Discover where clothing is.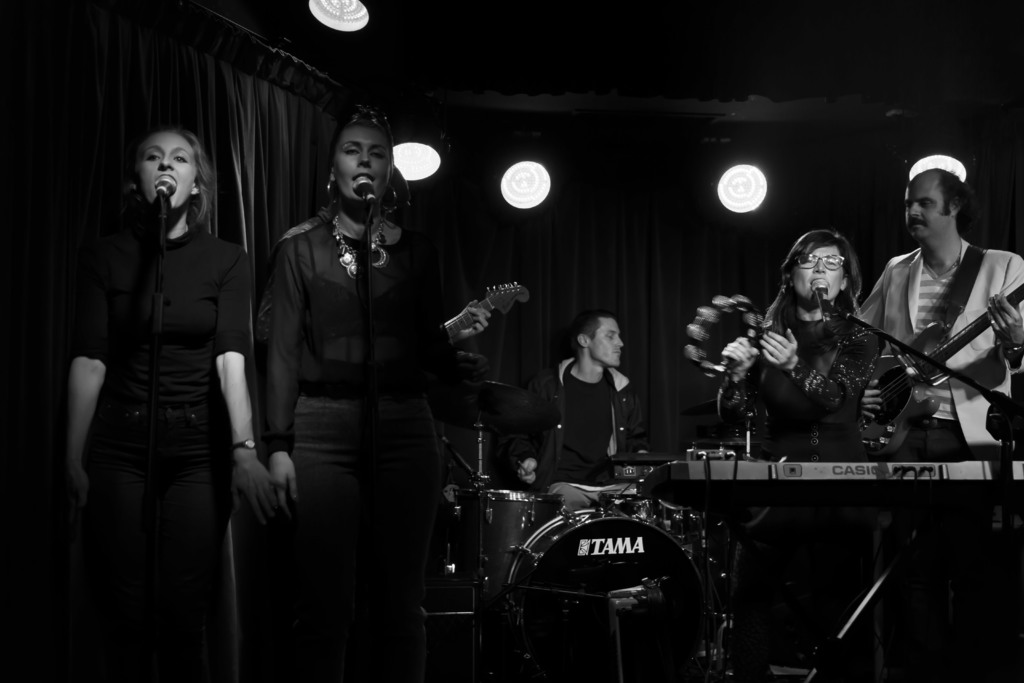
Discovered at BBox(75, 205, 259, 678).
